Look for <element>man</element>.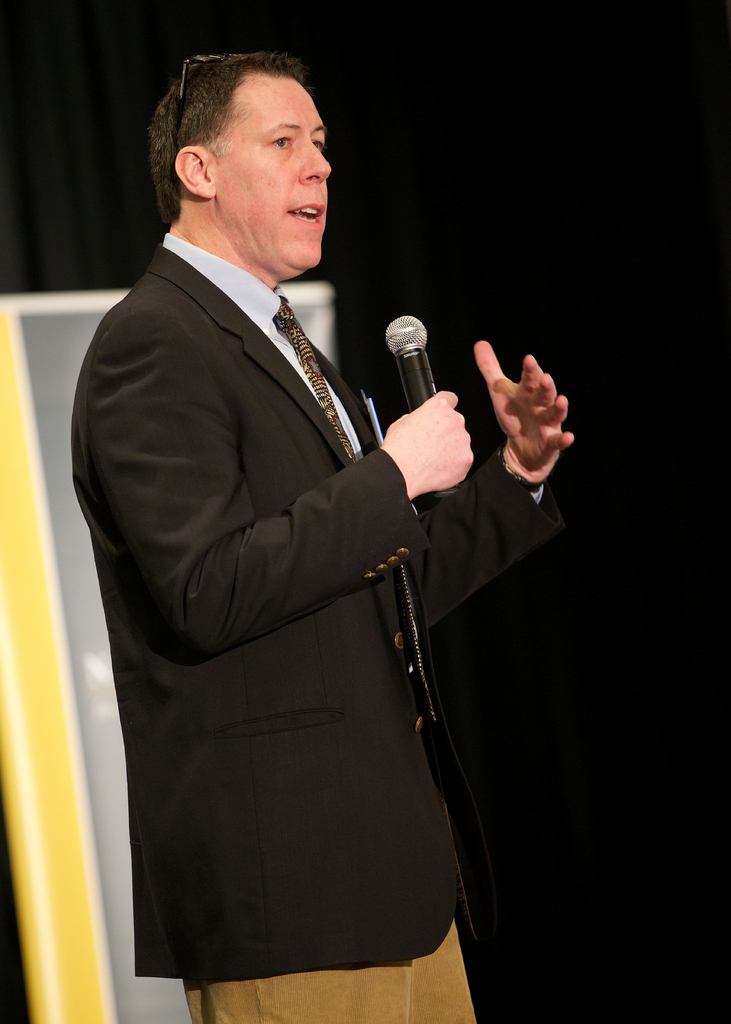
Found: (x1=58, y1=56, x2=567, y2=936).
